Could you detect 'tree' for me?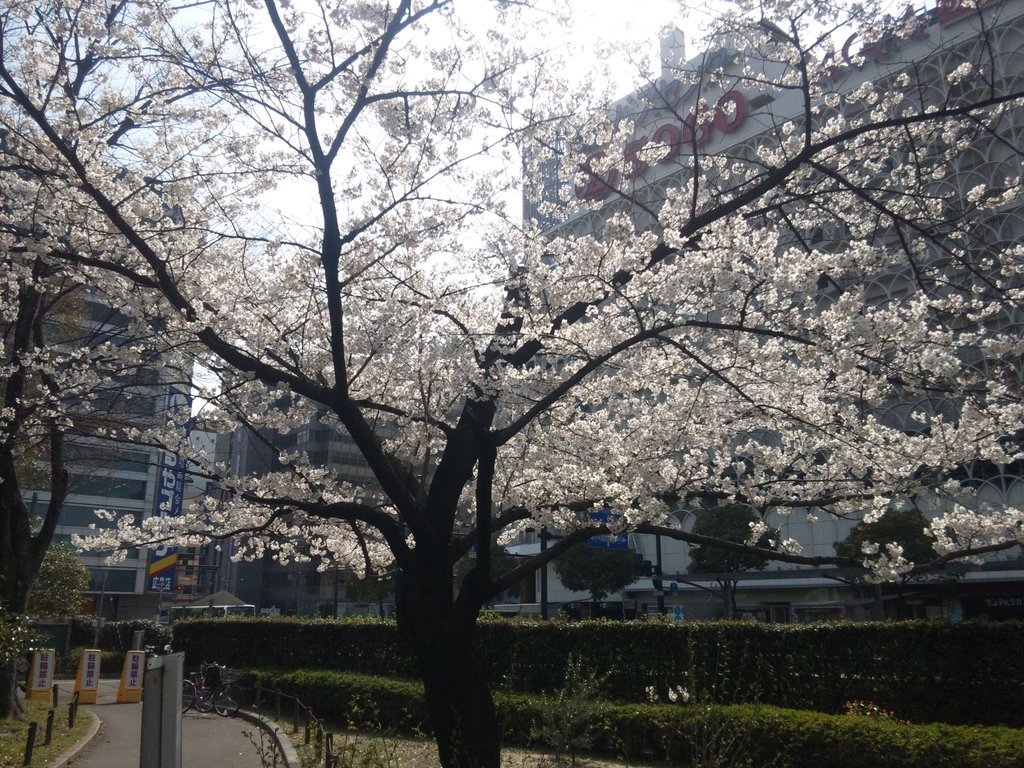
Detection result: x1=453 y1=540 x2=523 y2=611.
